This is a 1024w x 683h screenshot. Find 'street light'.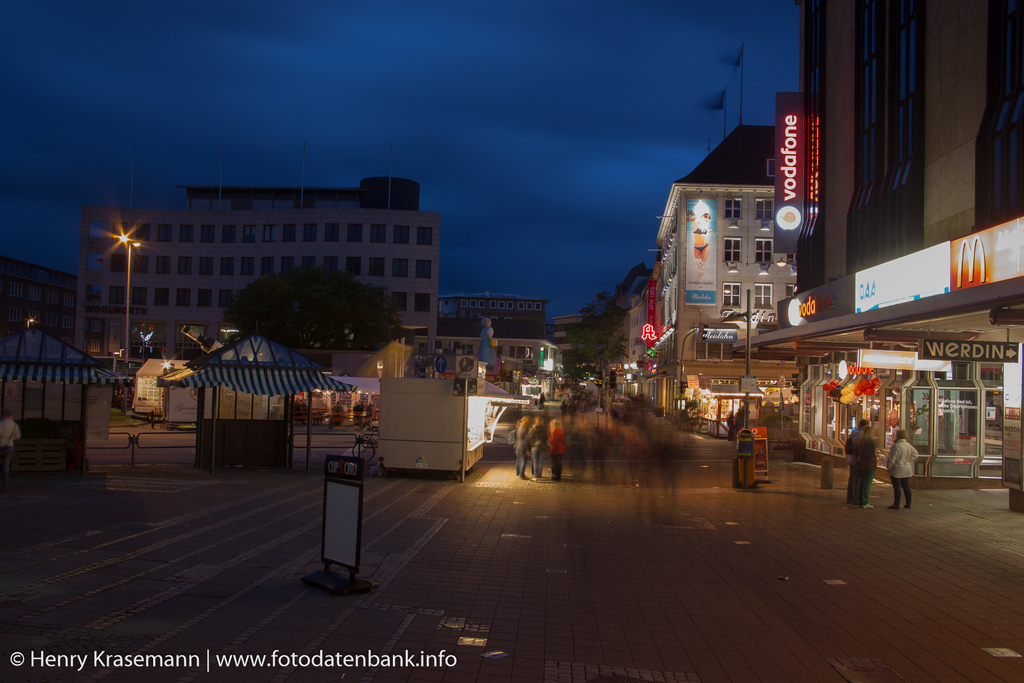
Bounding box: BBox(111, 226, 144, 390).
